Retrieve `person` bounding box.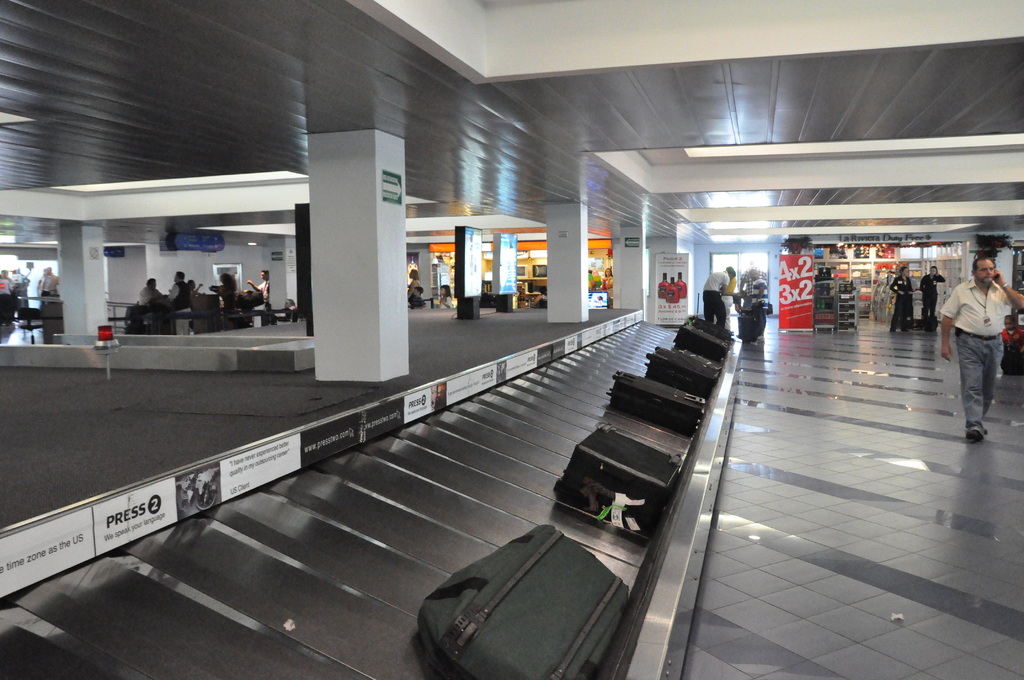
Bounding box: l=140, t=276, r=170, b=320.
